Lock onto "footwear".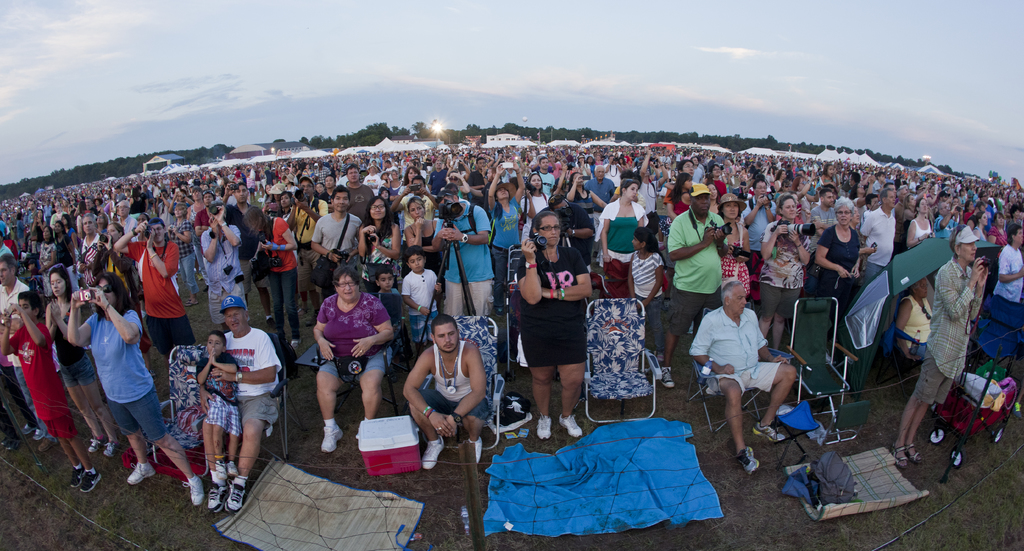
Locked: bbox=[180, 474, 206, 504].
